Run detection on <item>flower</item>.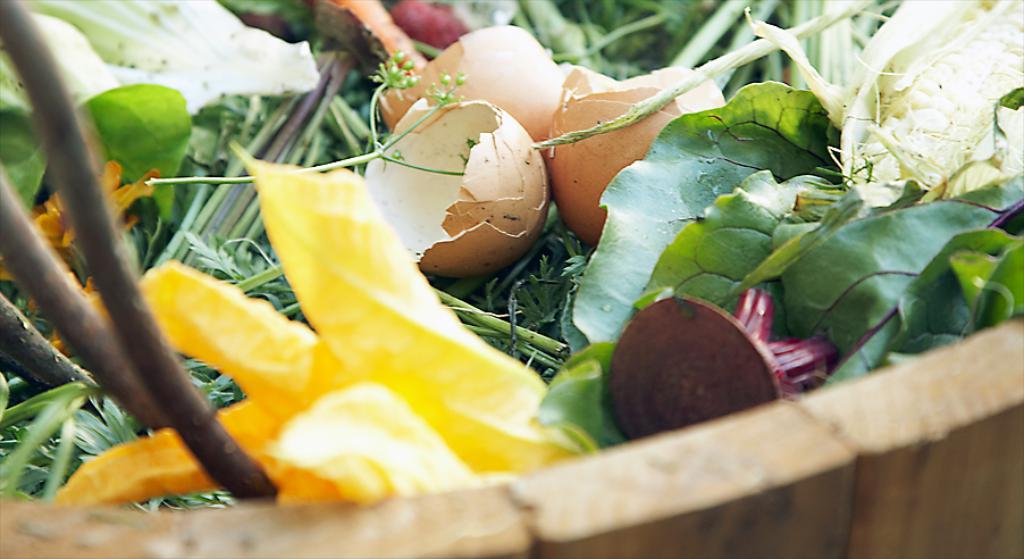
Result: <bbox>47, 133, 596, 503</bbox>.
